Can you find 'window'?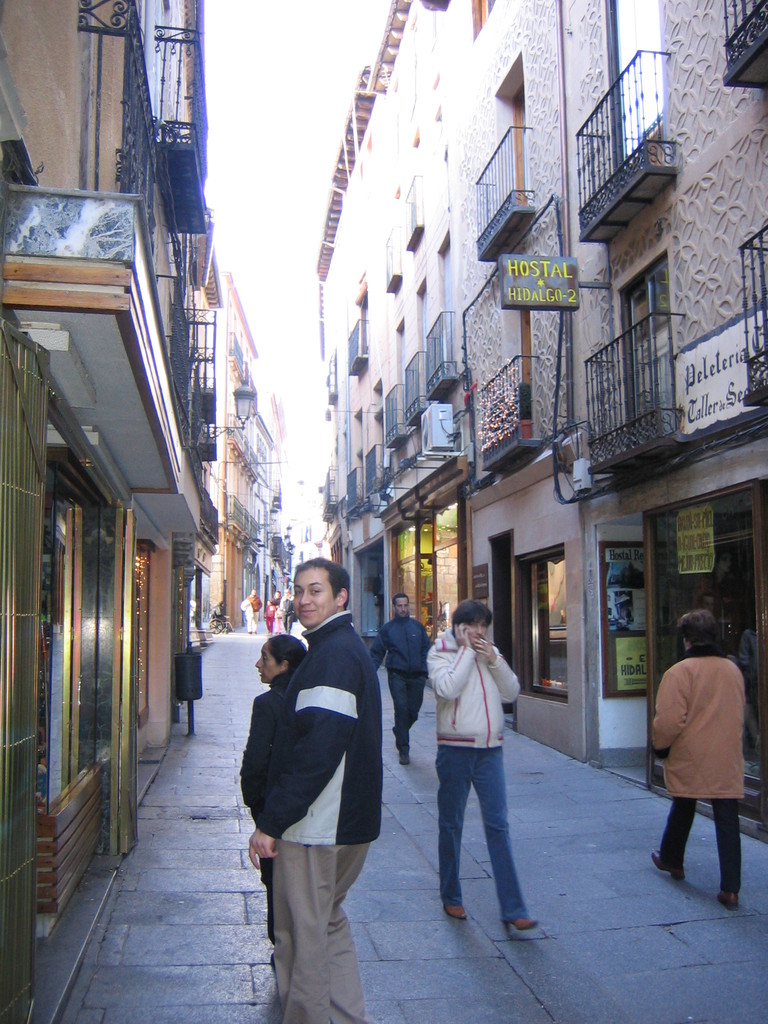
Yes, bounding box: x1=517, y1=545, x2=570, y2=692.
